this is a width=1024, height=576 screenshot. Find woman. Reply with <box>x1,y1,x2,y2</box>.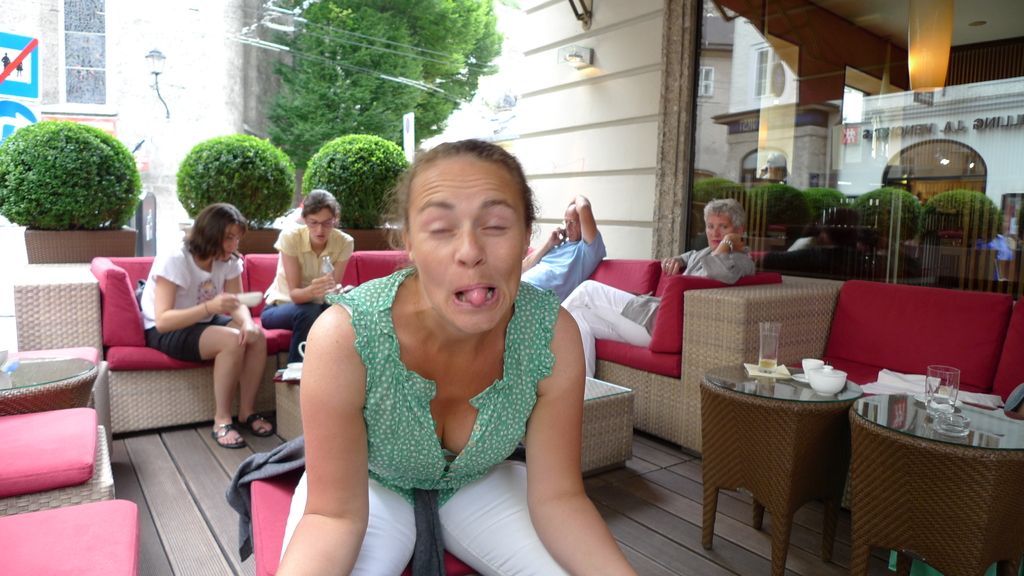
<box>557,195,760,386</box>.
